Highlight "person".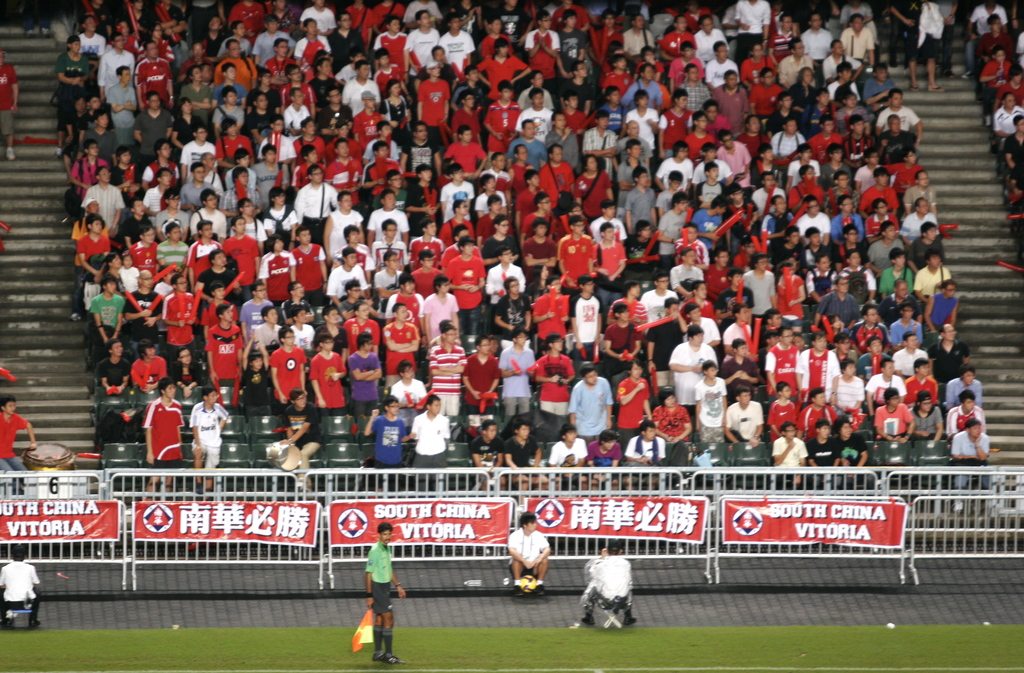
Highlighted region: {"x1": 833, "y1": 415, "x2": 871, "y2": 485}.
